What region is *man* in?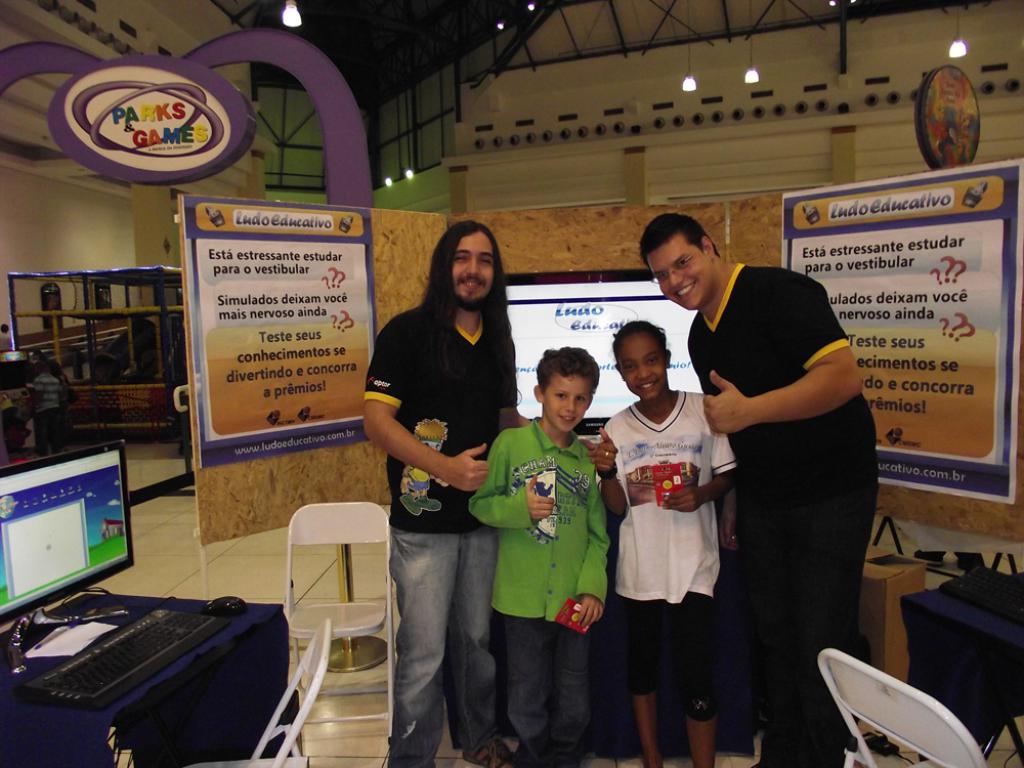
<region>366, 225, 530, 767</region>.
